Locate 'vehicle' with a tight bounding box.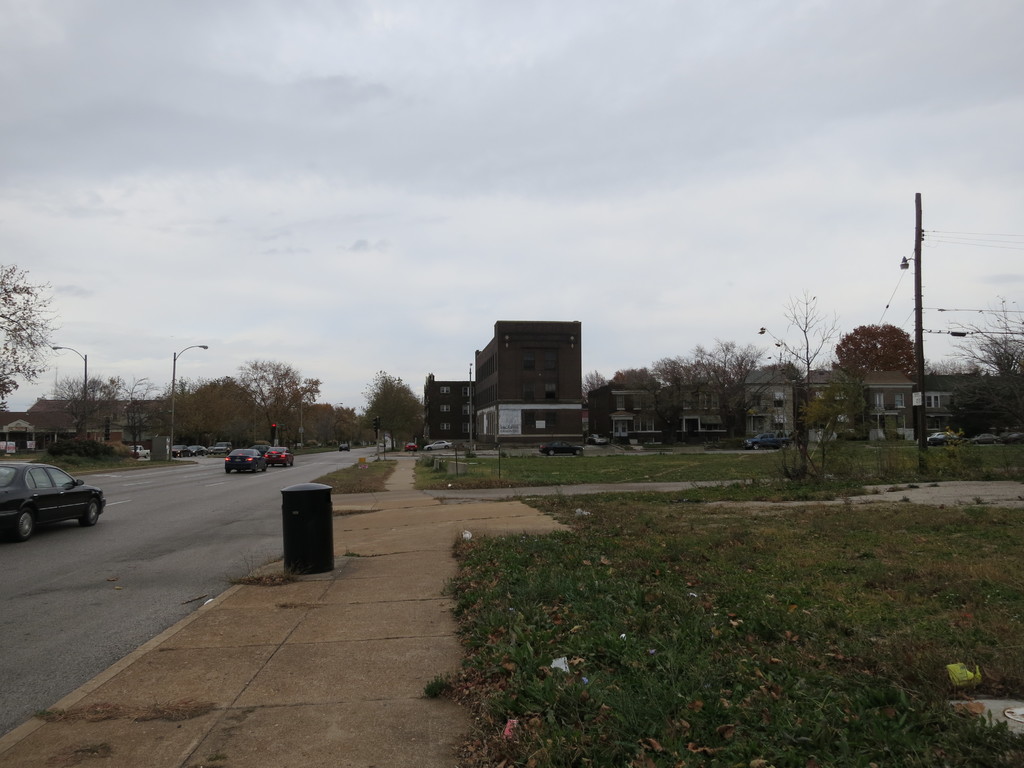
bbox(0, 459, 104, 542).
